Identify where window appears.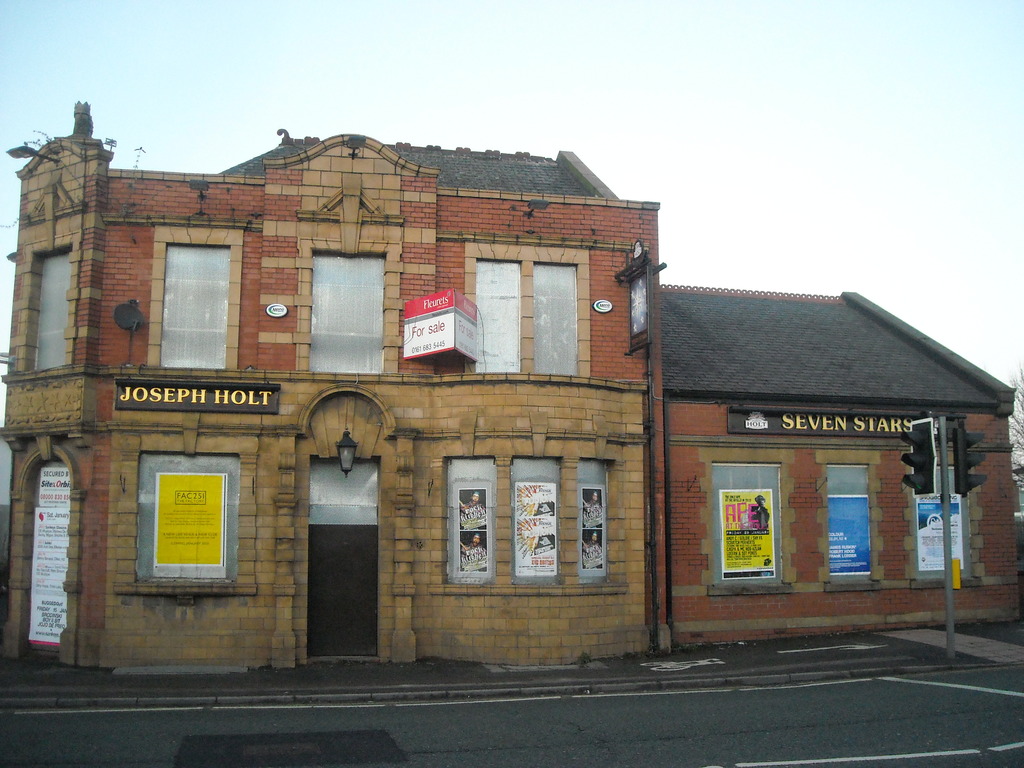
Appears at 33 252 72 369.
